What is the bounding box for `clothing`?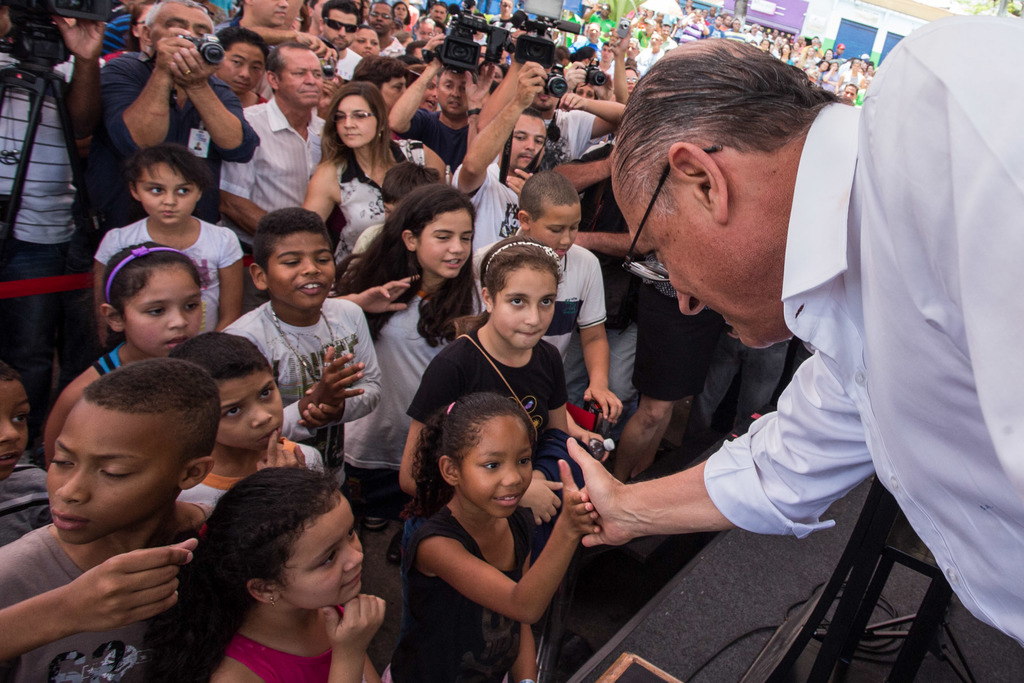
212:296:388:450.
